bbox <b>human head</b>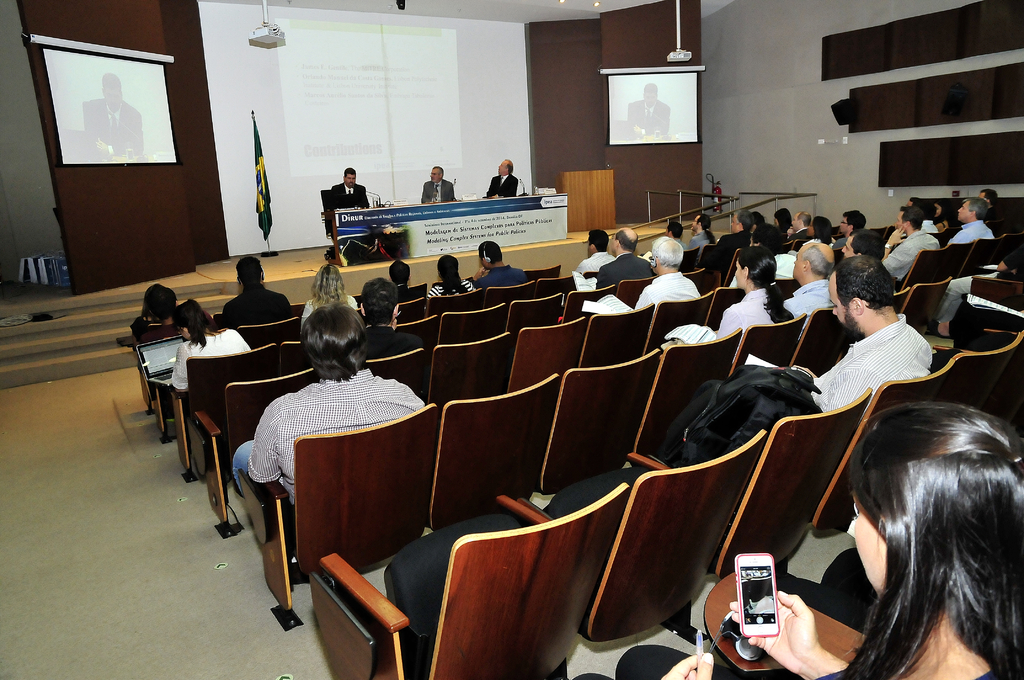
x1=895, y1=209, x2=921, y2=233
